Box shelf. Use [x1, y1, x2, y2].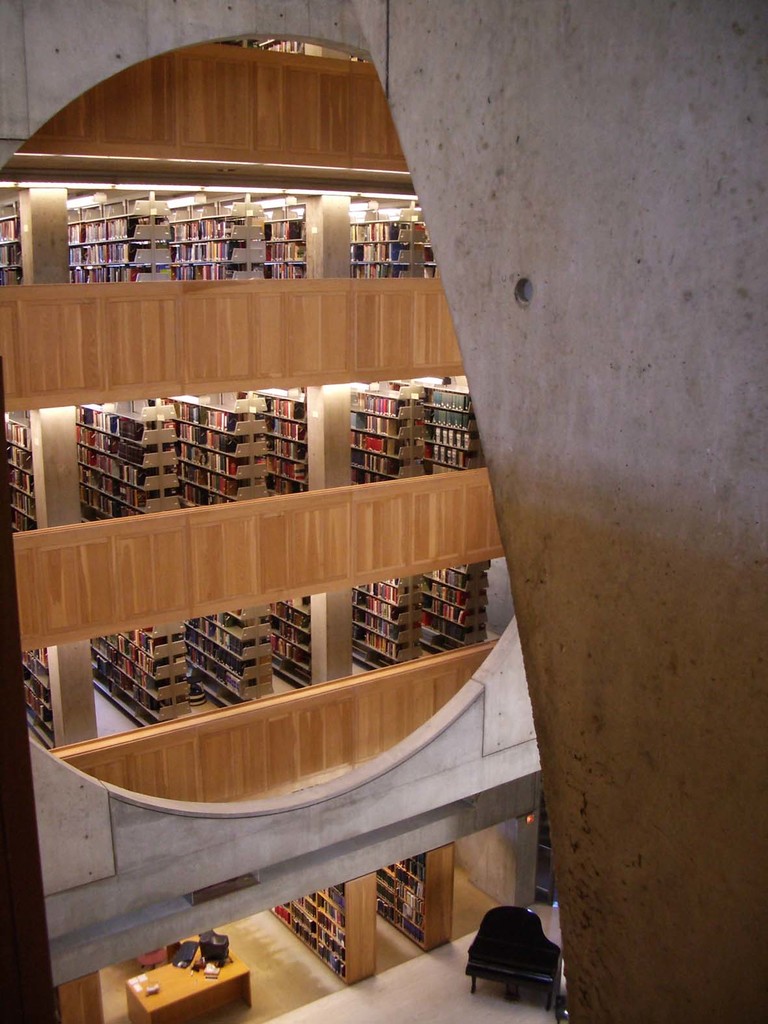
[251, 211, 305, 291].
